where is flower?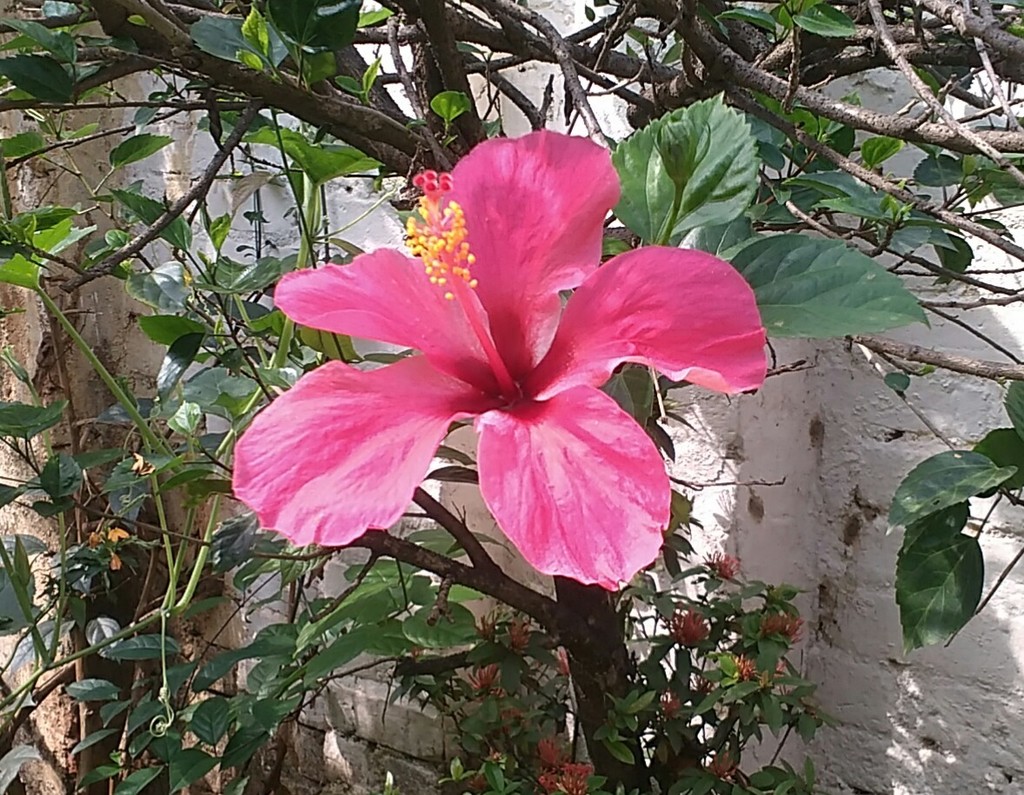
535/767/561/790.
